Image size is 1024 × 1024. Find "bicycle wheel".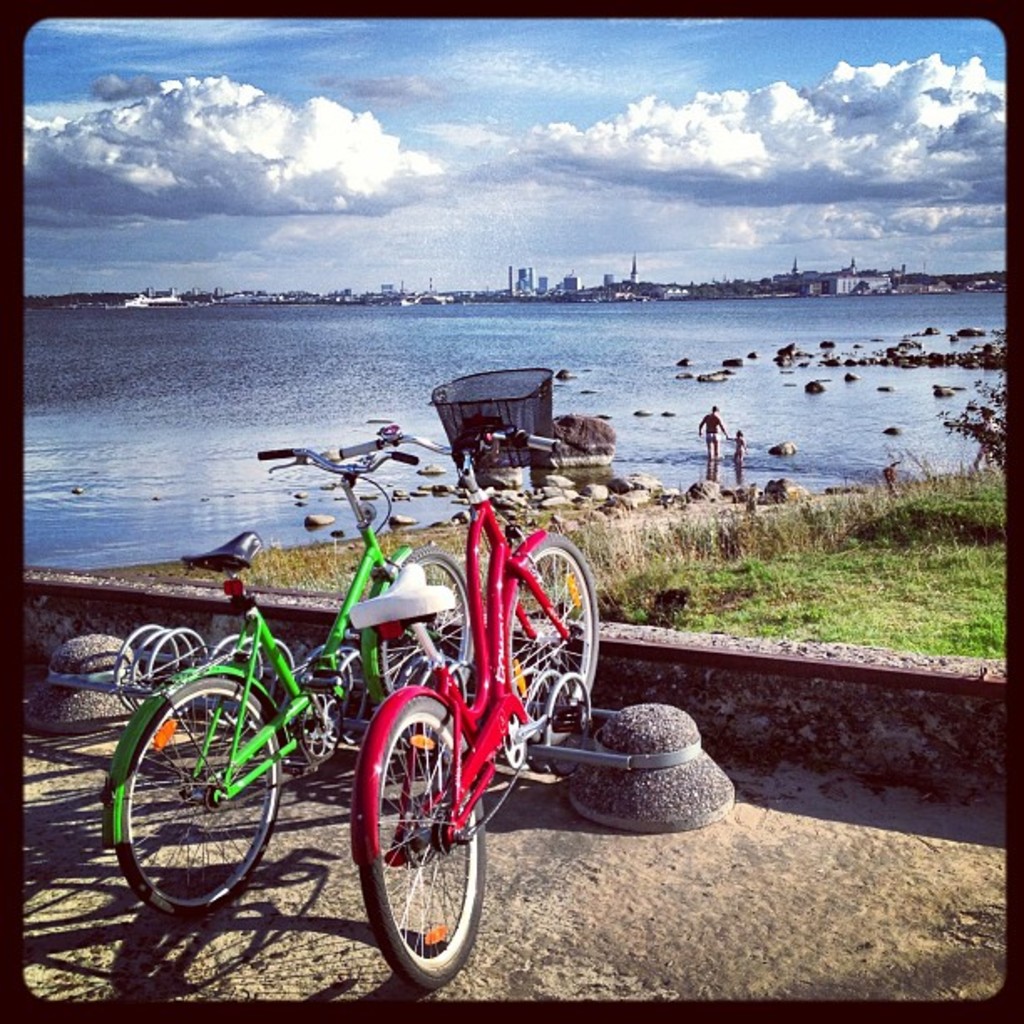
<box>502,524,602,743</box>.
